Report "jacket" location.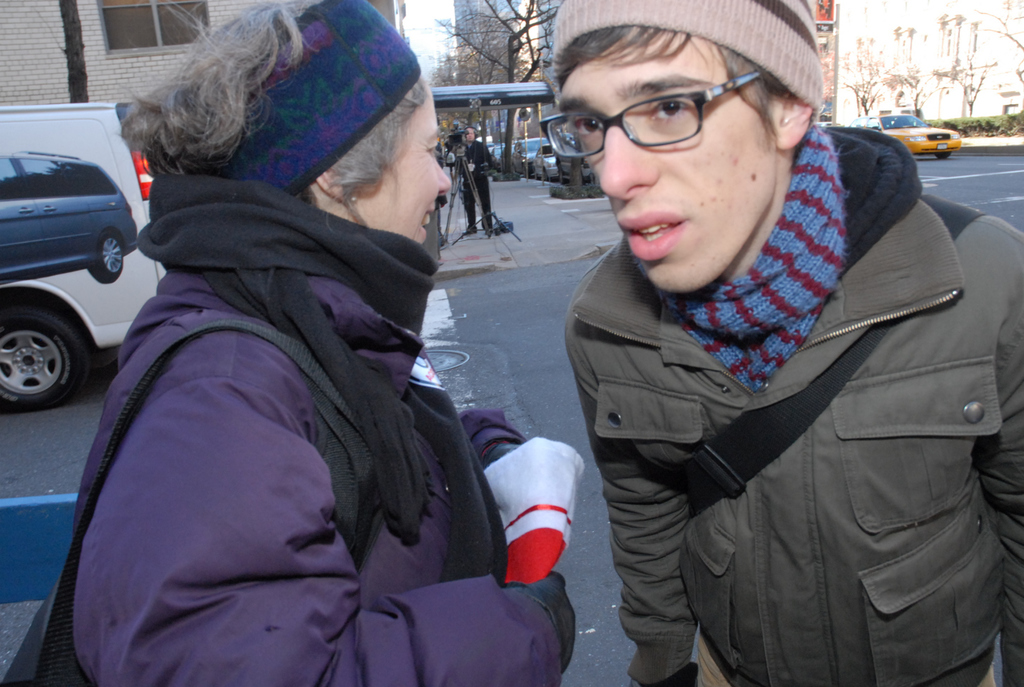
Report: (563,123,1023,686).
